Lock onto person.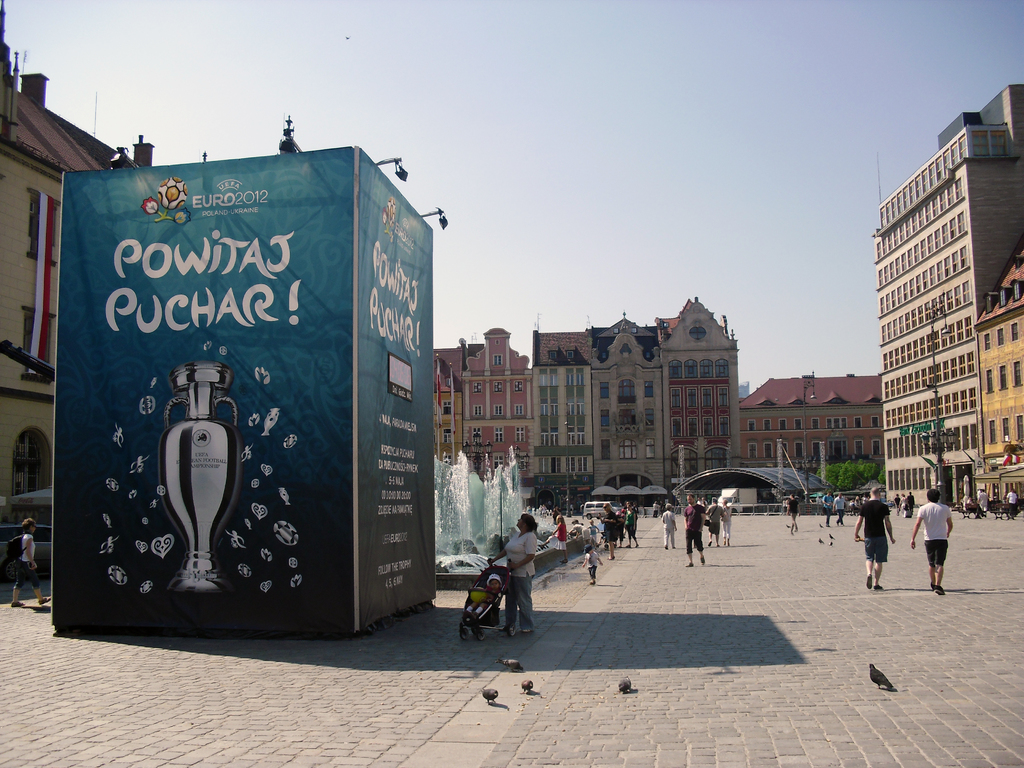
Locked: box=[905, 492, 914, 515].
